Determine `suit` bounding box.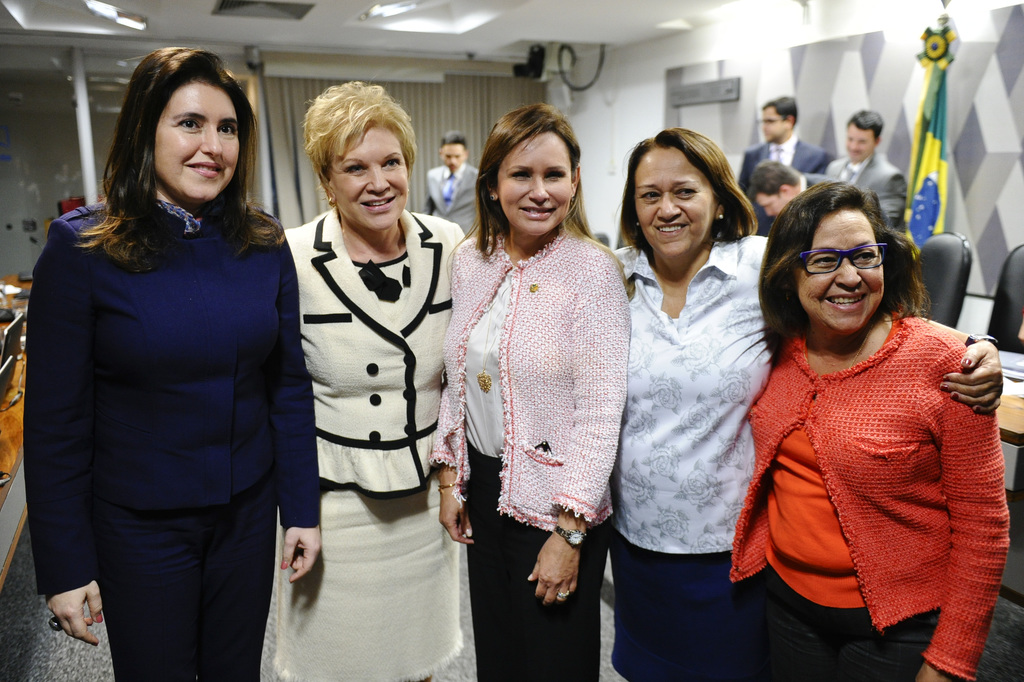
Determined: BBox(736, 139, 831, 235).
